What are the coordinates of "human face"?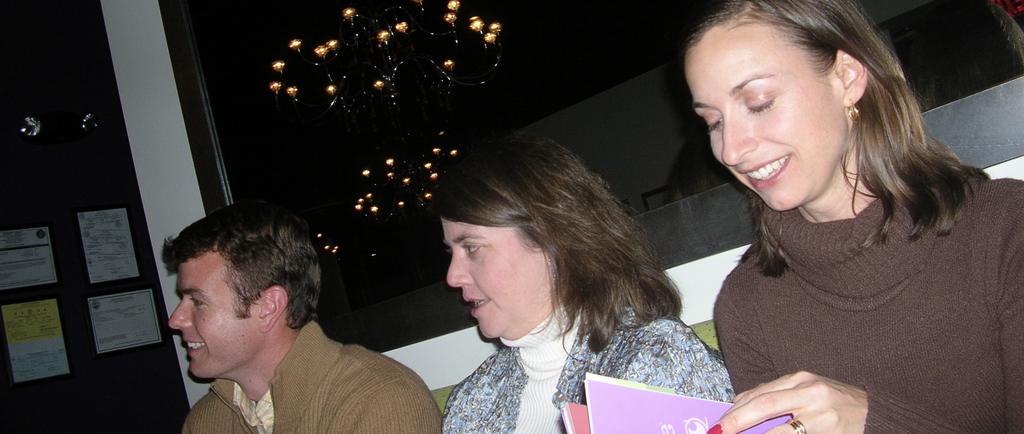
x1=447, y1=216, x2=555, y2=340.
